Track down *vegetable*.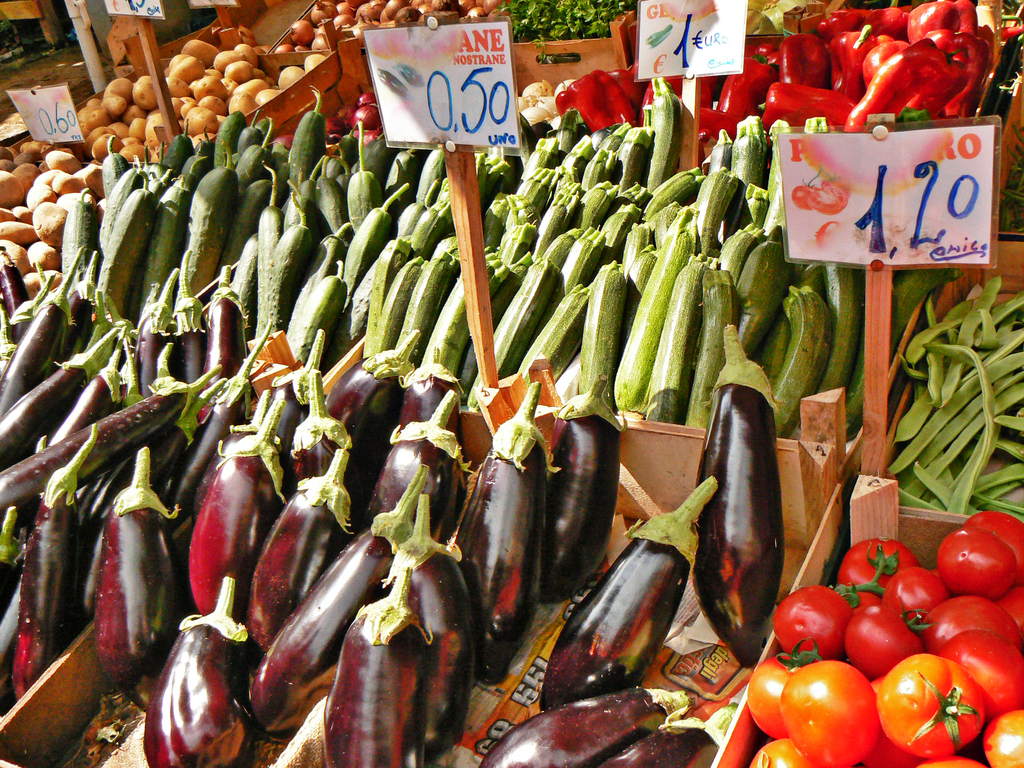
Tracked to 141 577 253 767.
